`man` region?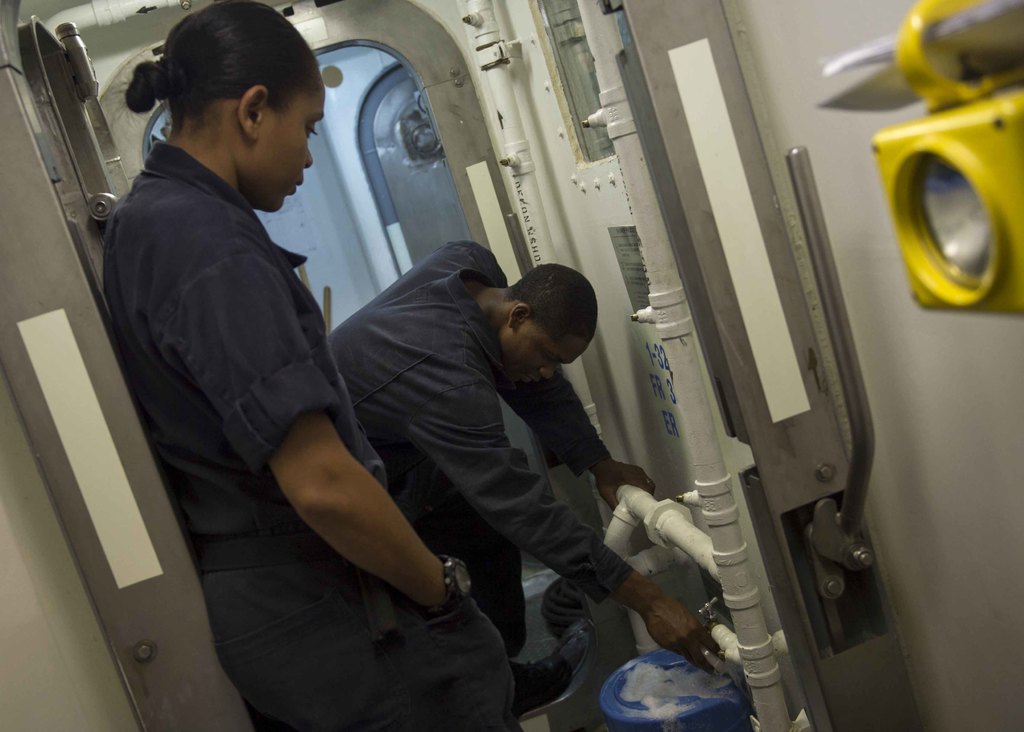
(left=317, top=231, right=726, bottom=715)
